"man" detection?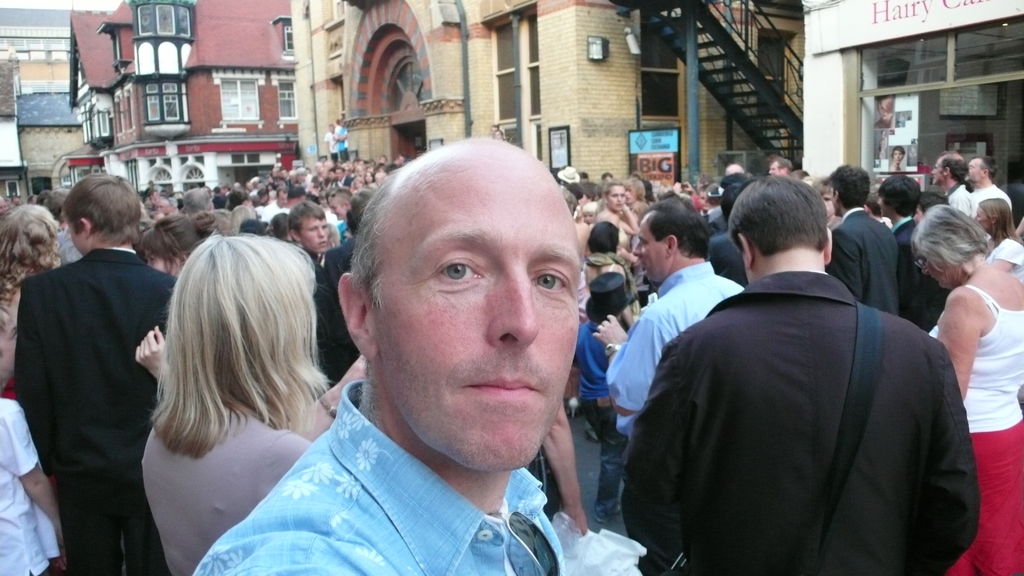
bbox(594, 198, 742, 543)
